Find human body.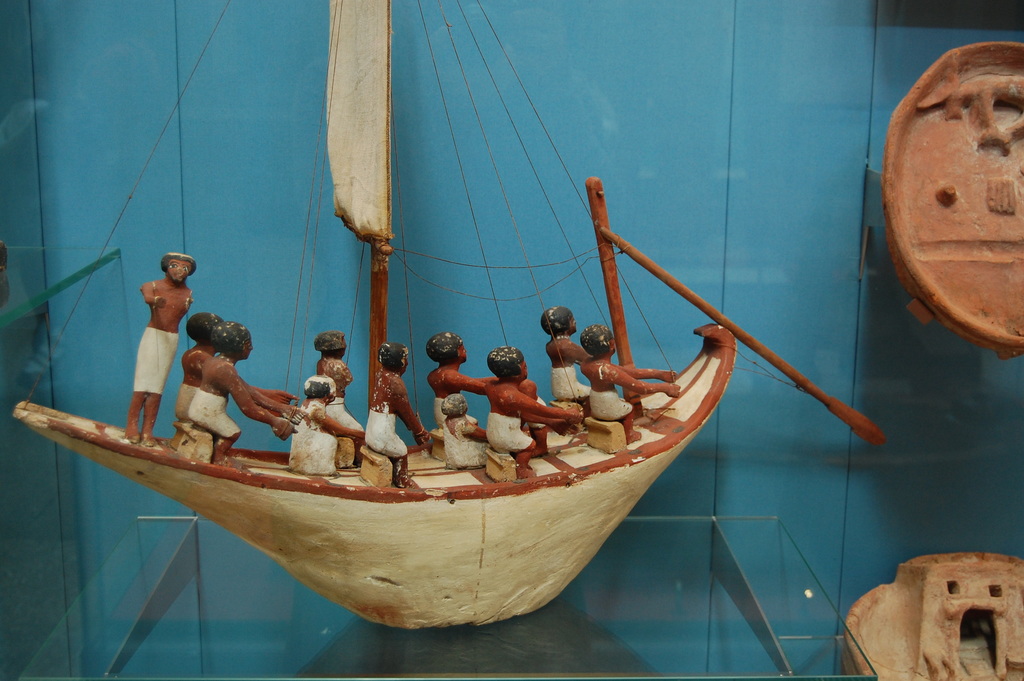
298,395,365,440.
